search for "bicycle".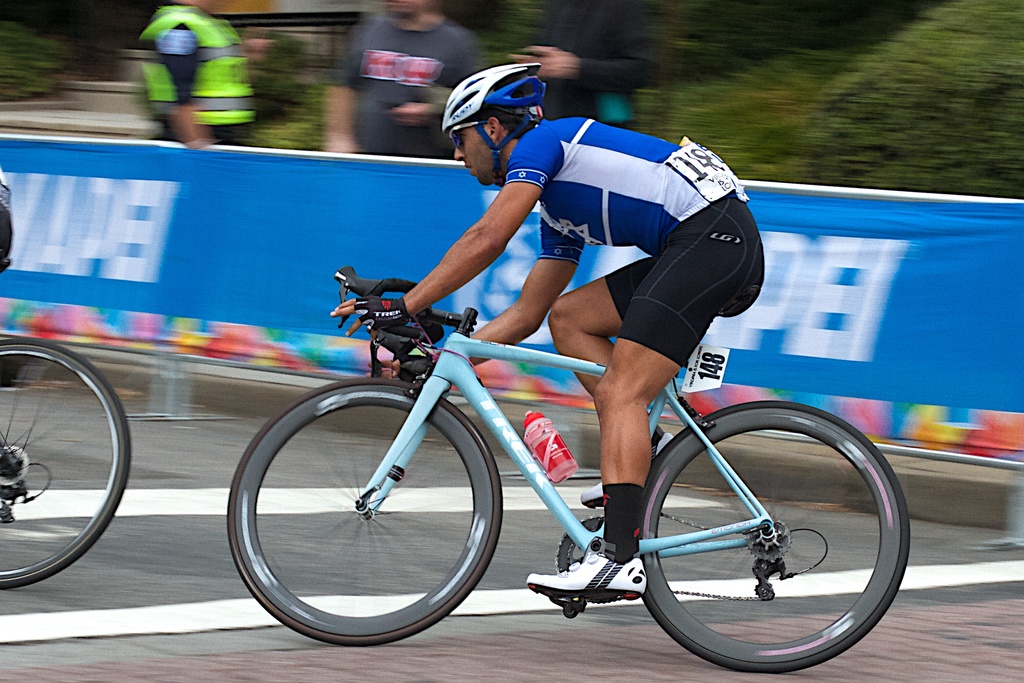
Found at [0,255,132,593].
